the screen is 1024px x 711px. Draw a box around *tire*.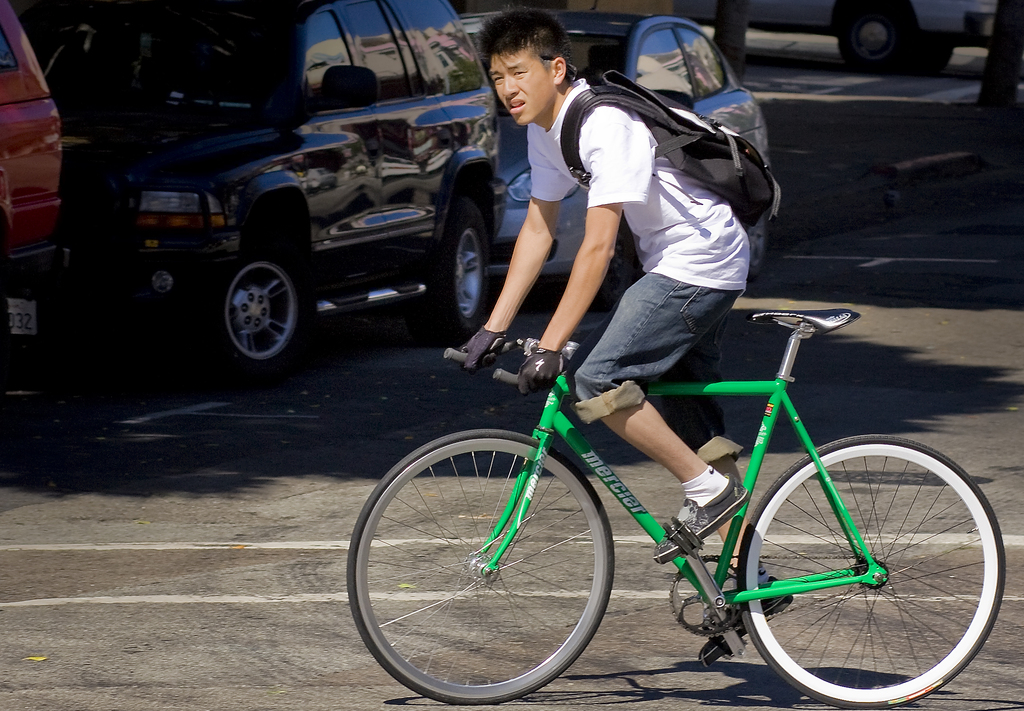
bbox(838, 0, 911, 79).
